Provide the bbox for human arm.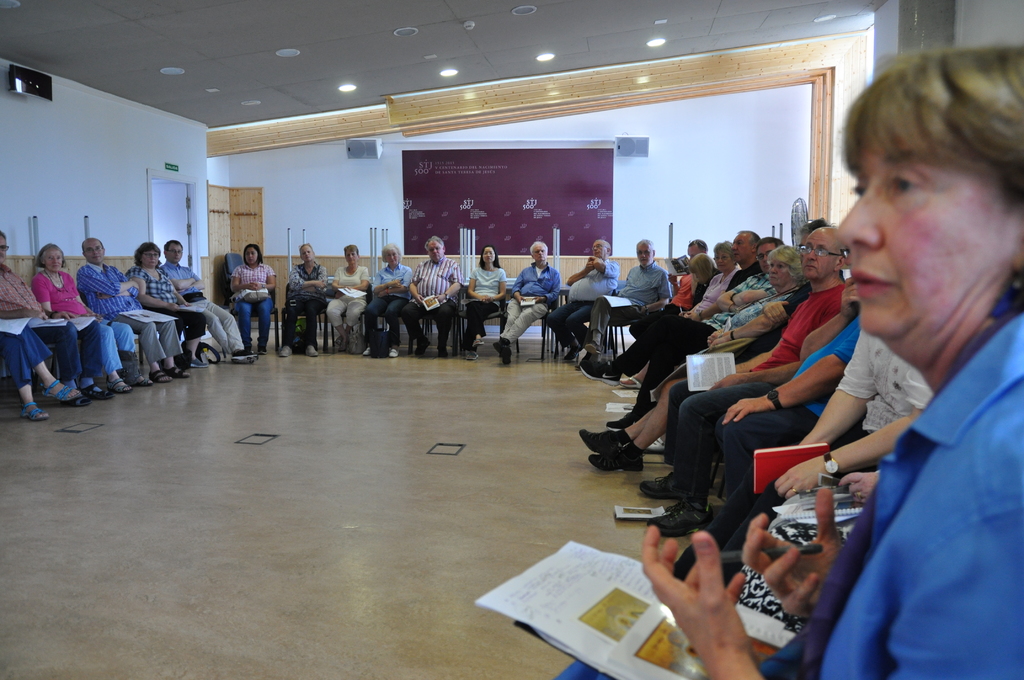
region(241, 266, 278, 289).
